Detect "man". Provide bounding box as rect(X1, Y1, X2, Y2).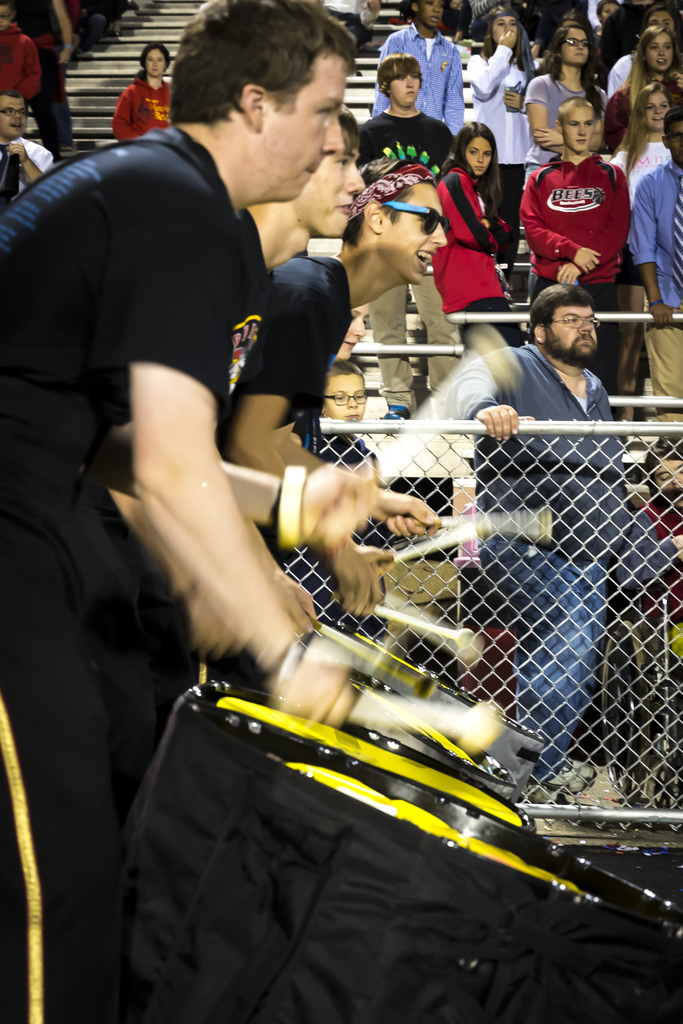
rect(509, 92, 638, 373).
